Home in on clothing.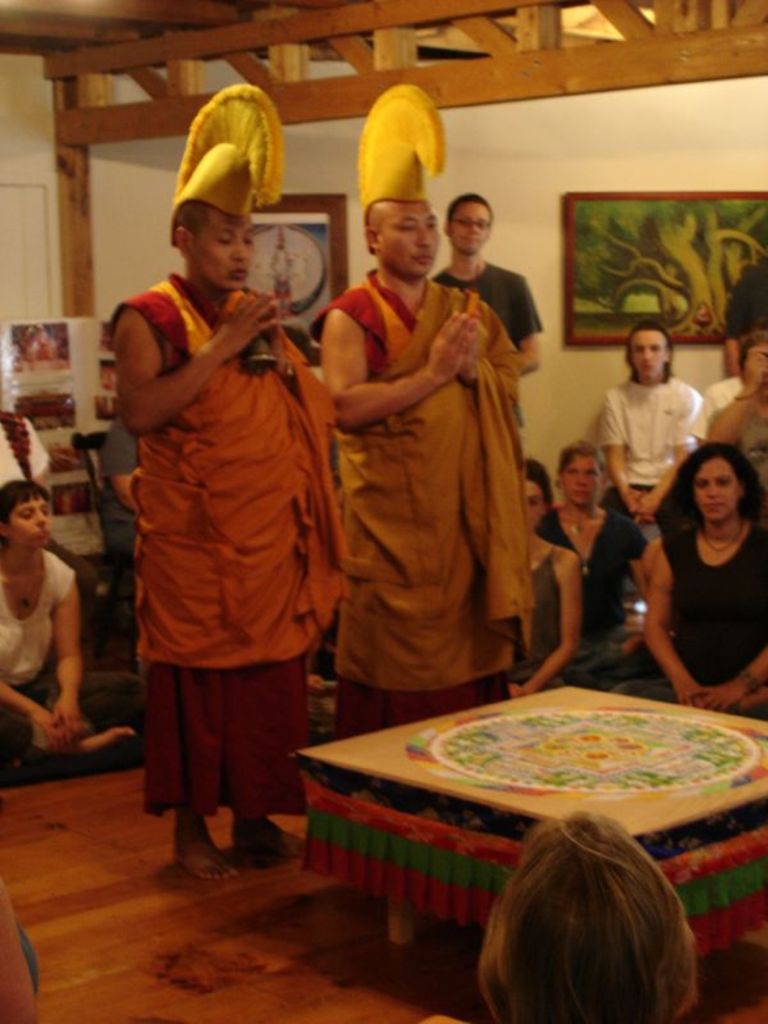
Homed in at 722 256 767 351.
